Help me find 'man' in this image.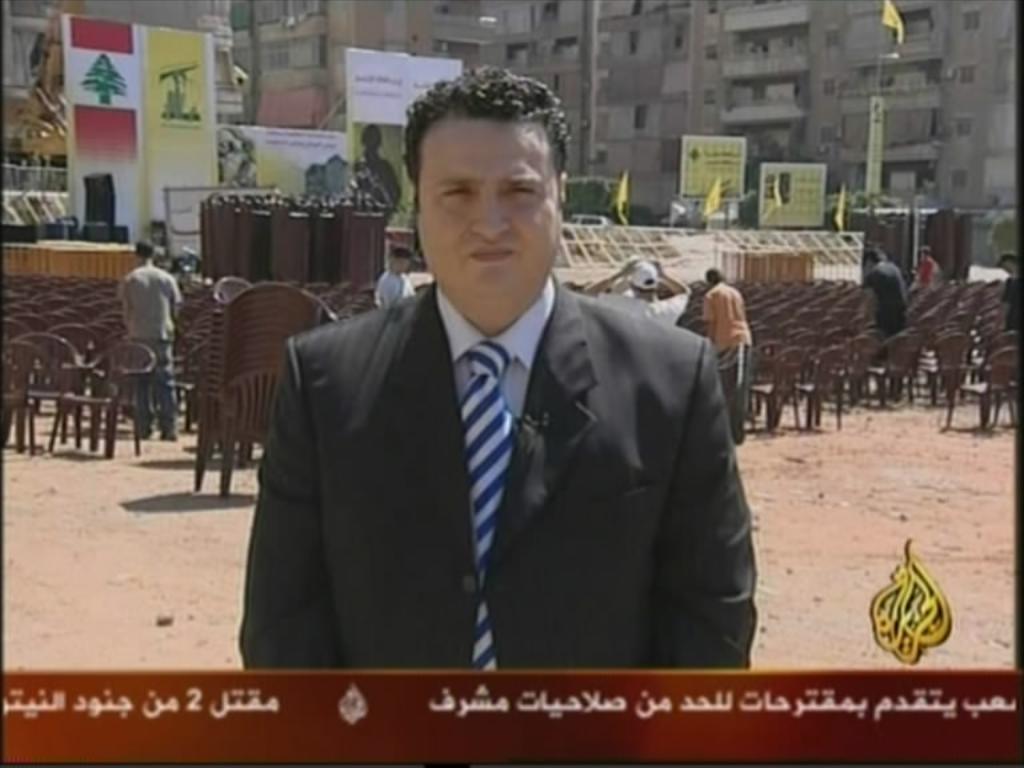
Found it: Rect(239, 117, 769, 688).
